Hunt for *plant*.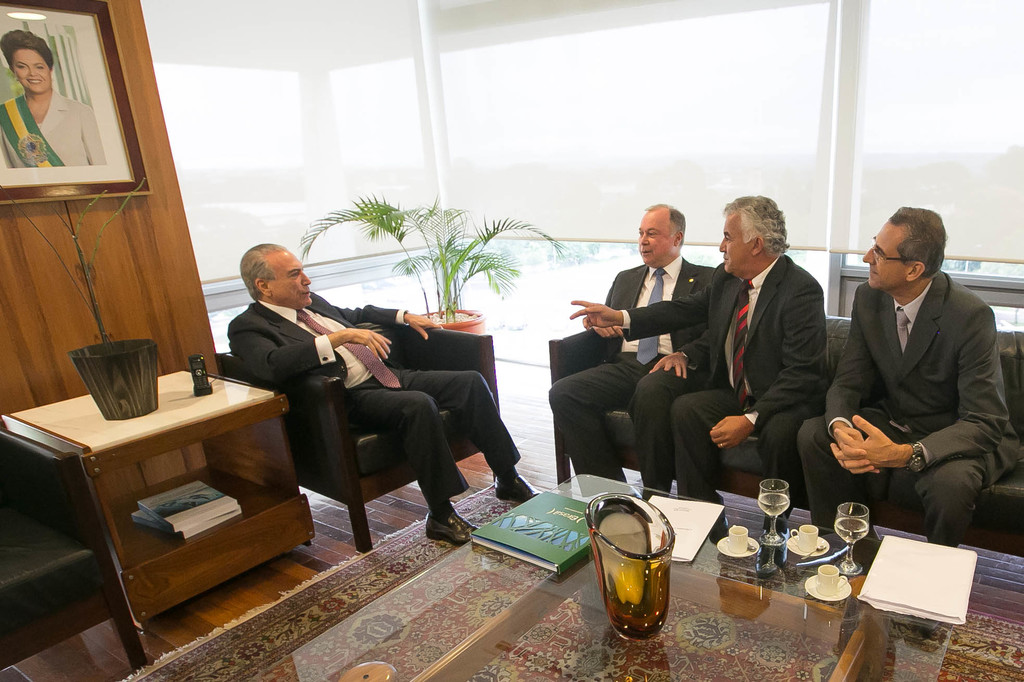
Hunted down at BBox(1, 173, 144, 356).
